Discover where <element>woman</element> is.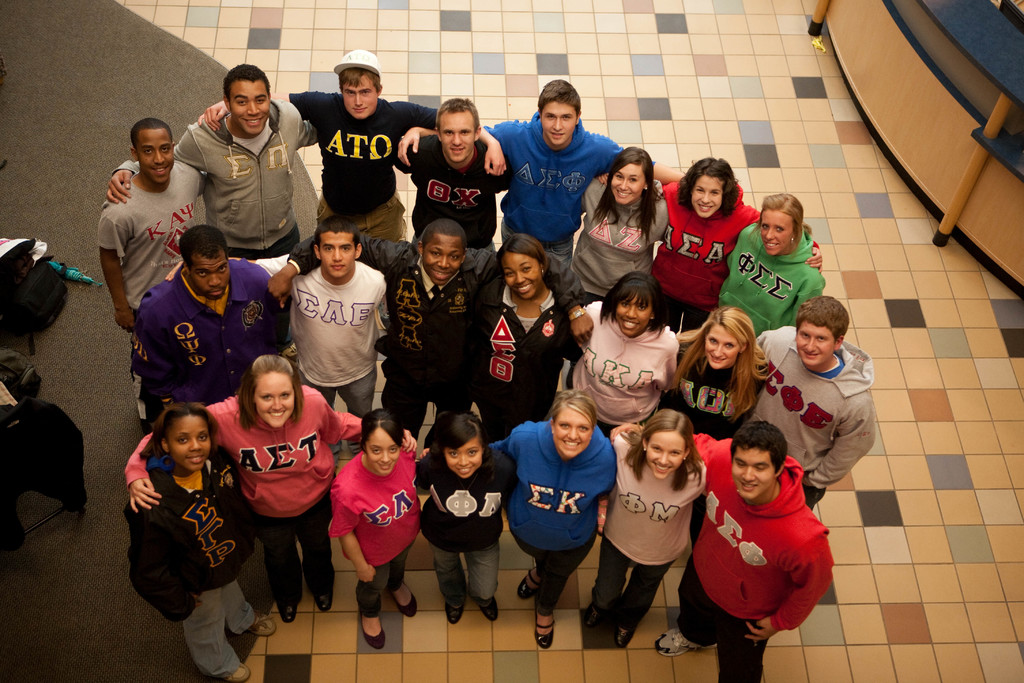
Discovered at x1=655, y1=164, x2=768, y2=326.
